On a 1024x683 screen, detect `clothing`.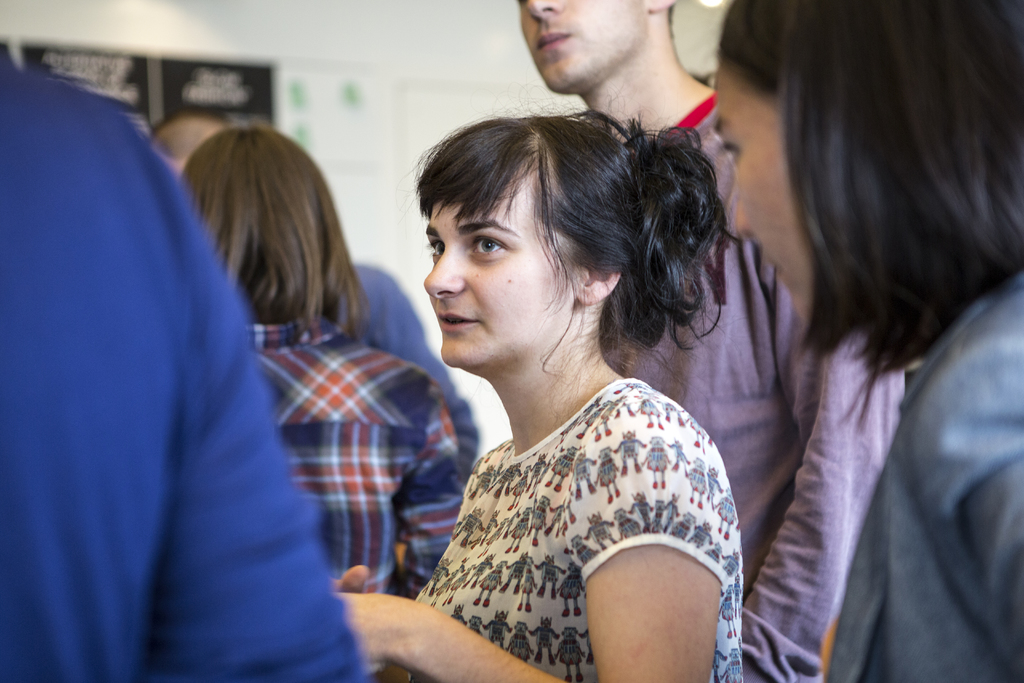
l=604, t=97, r=904, b=678.
